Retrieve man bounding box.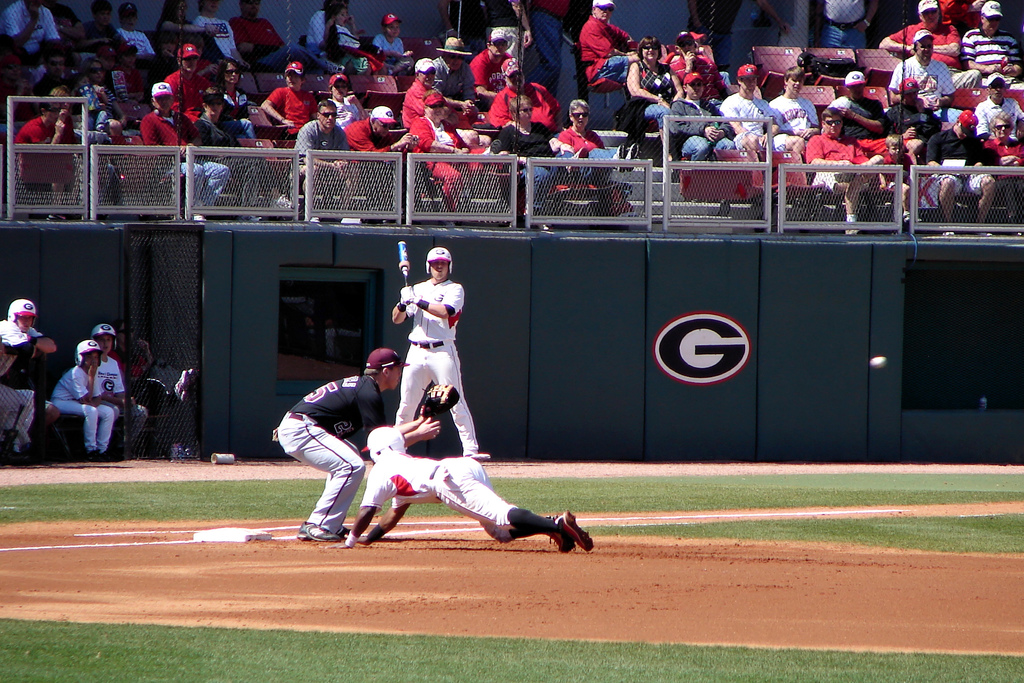
Bounding box: box(391, 251, 487, 465).
